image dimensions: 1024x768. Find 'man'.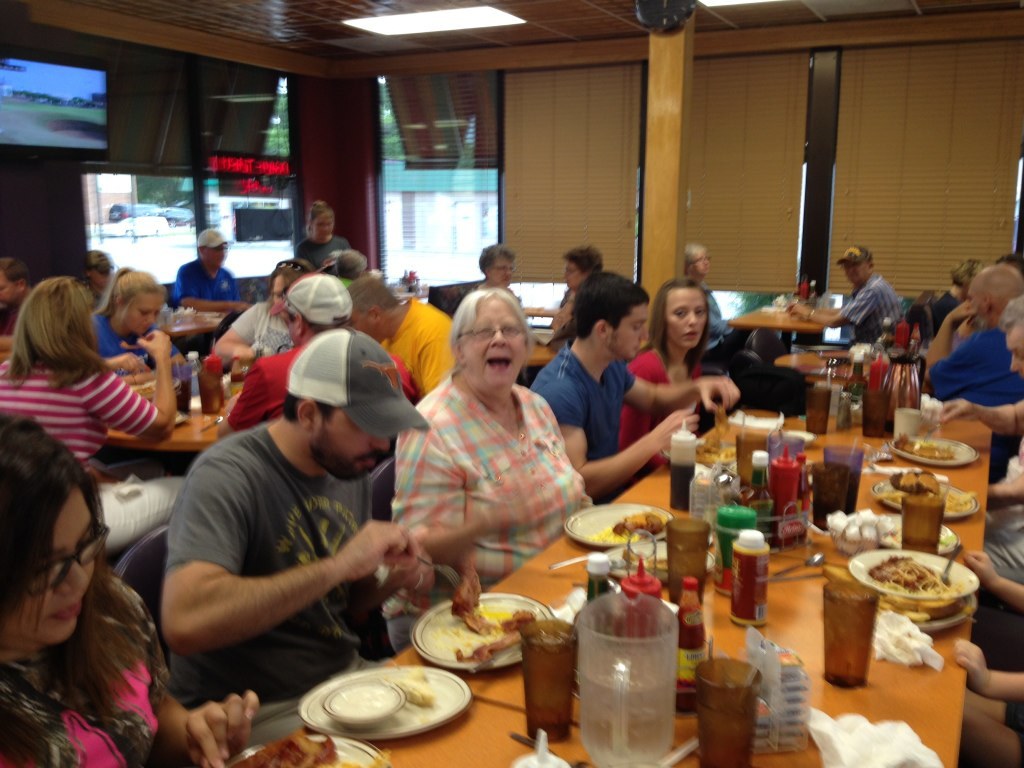
crop(918, 261, 1023, 410).
